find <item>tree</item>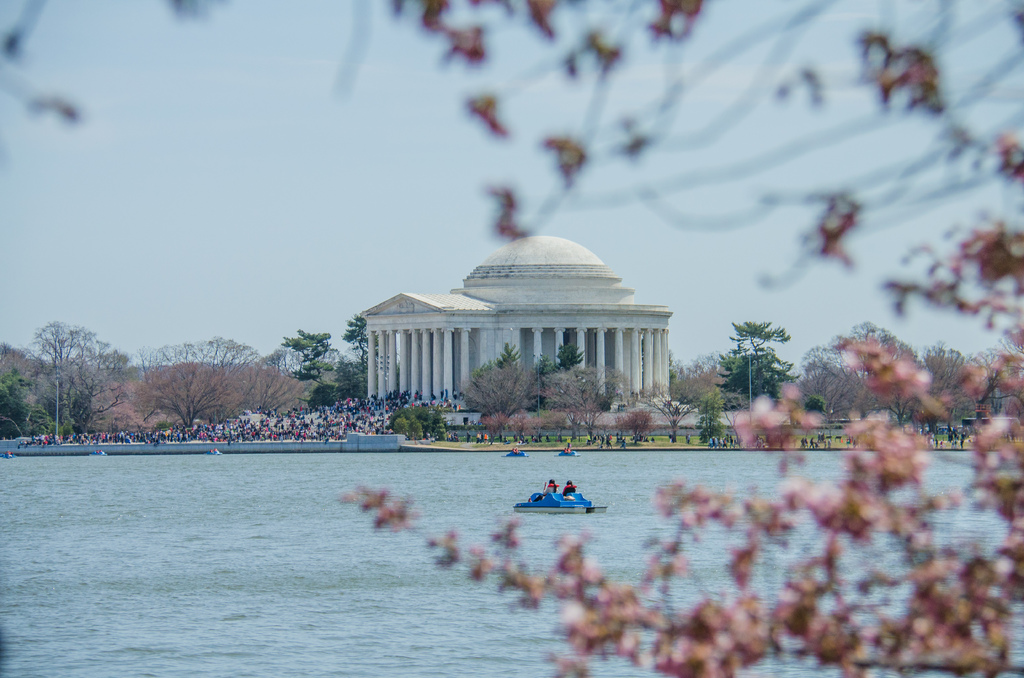
bbox=[799, 393, 828, 422]
